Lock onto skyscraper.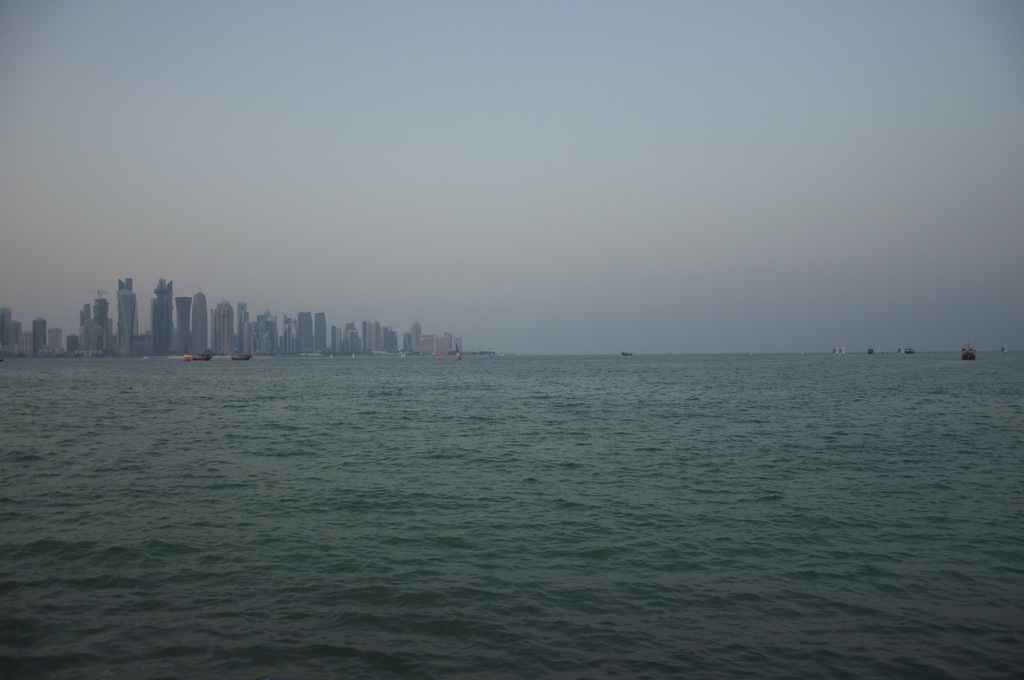
Locked: <box>191,290,207,359</box>.
